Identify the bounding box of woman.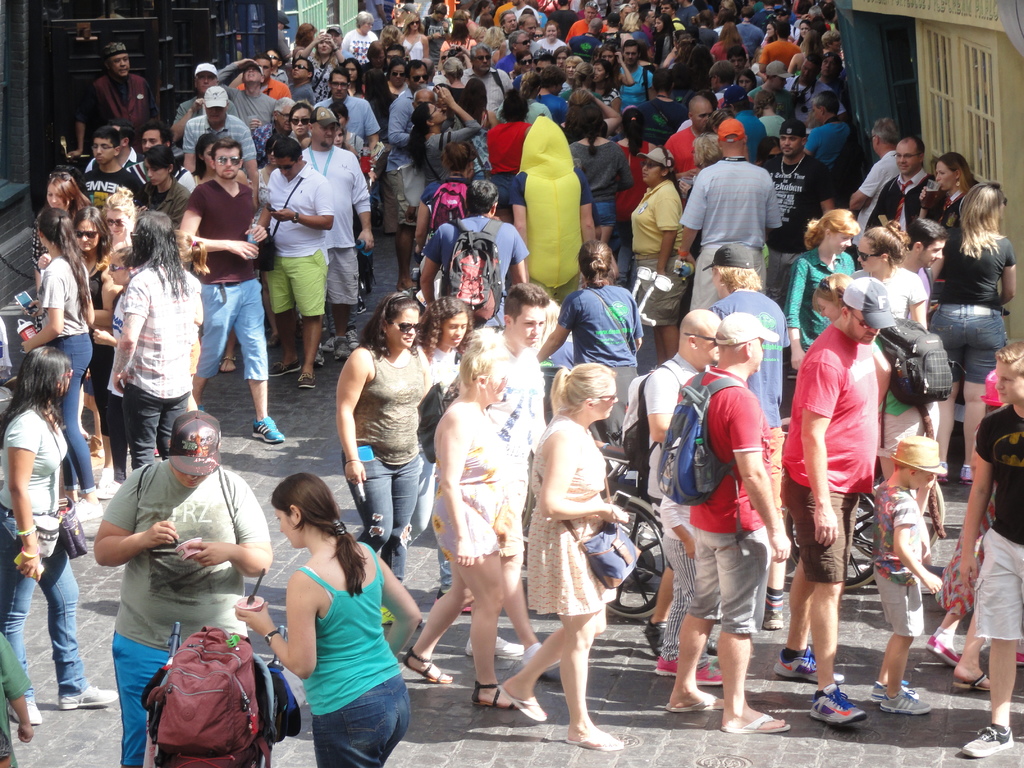
(568,112,643,242).
